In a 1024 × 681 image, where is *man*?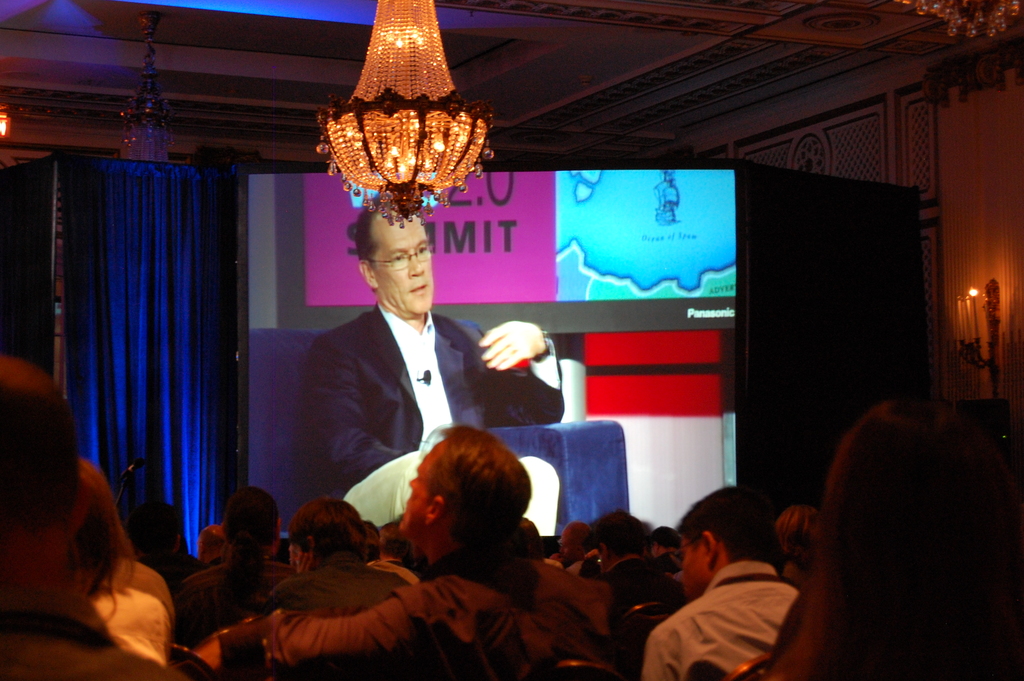
{"left": 289, "top": 201, "right": 541, "bottom": 555}.
